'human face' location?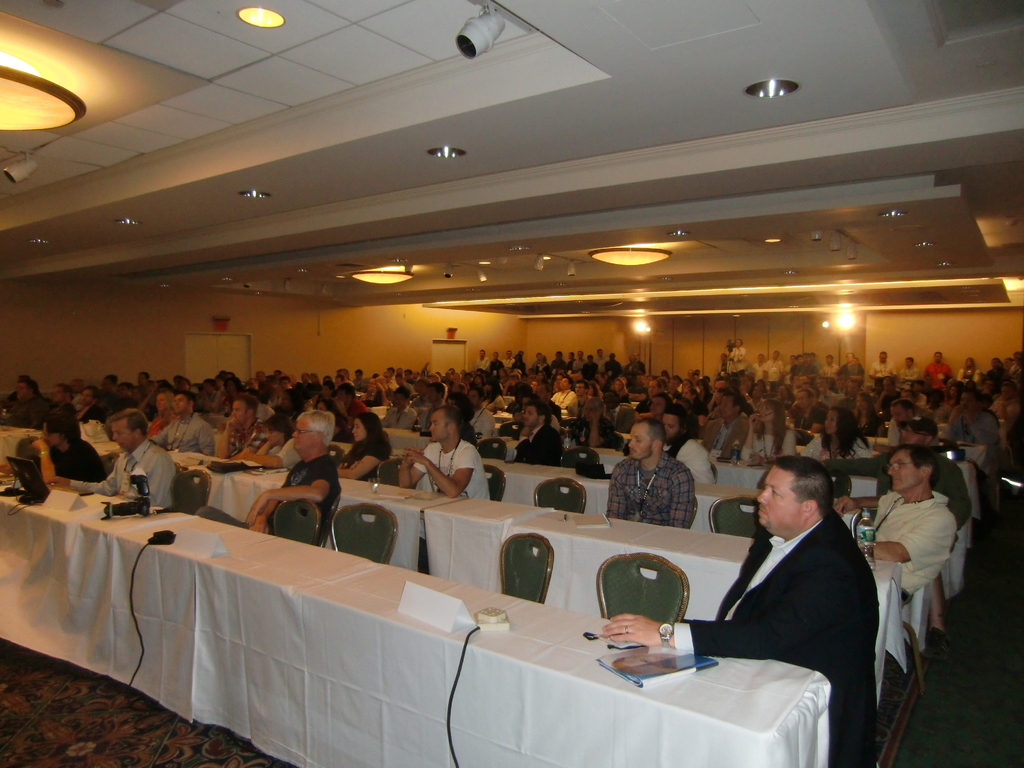
<region>113, 421, 133, 456</region>
